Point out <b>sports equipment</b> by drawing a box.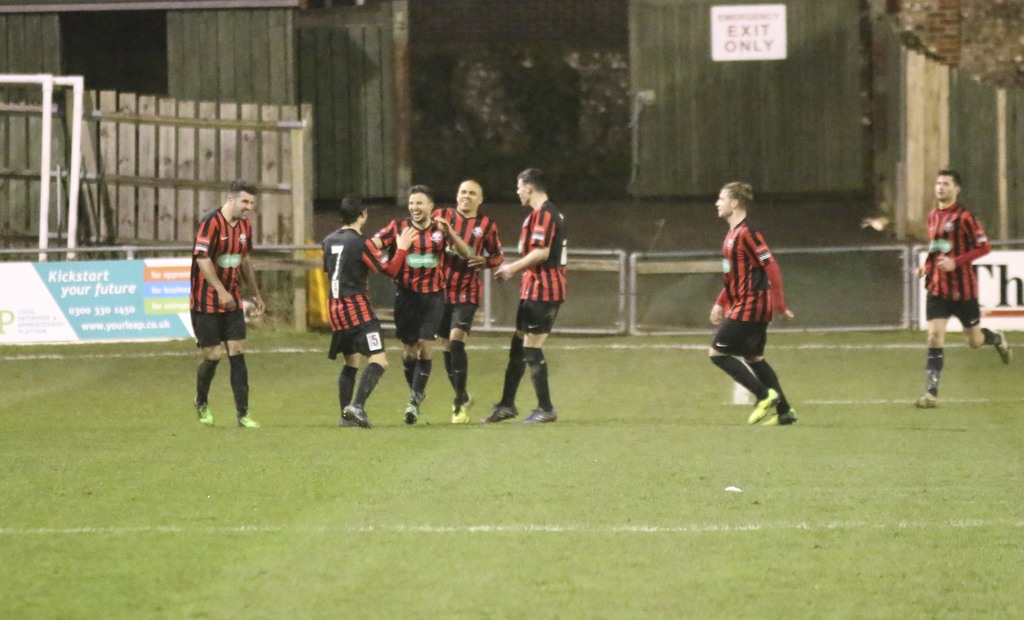
(x1=404, y1=404, x2=420, y2=425).
